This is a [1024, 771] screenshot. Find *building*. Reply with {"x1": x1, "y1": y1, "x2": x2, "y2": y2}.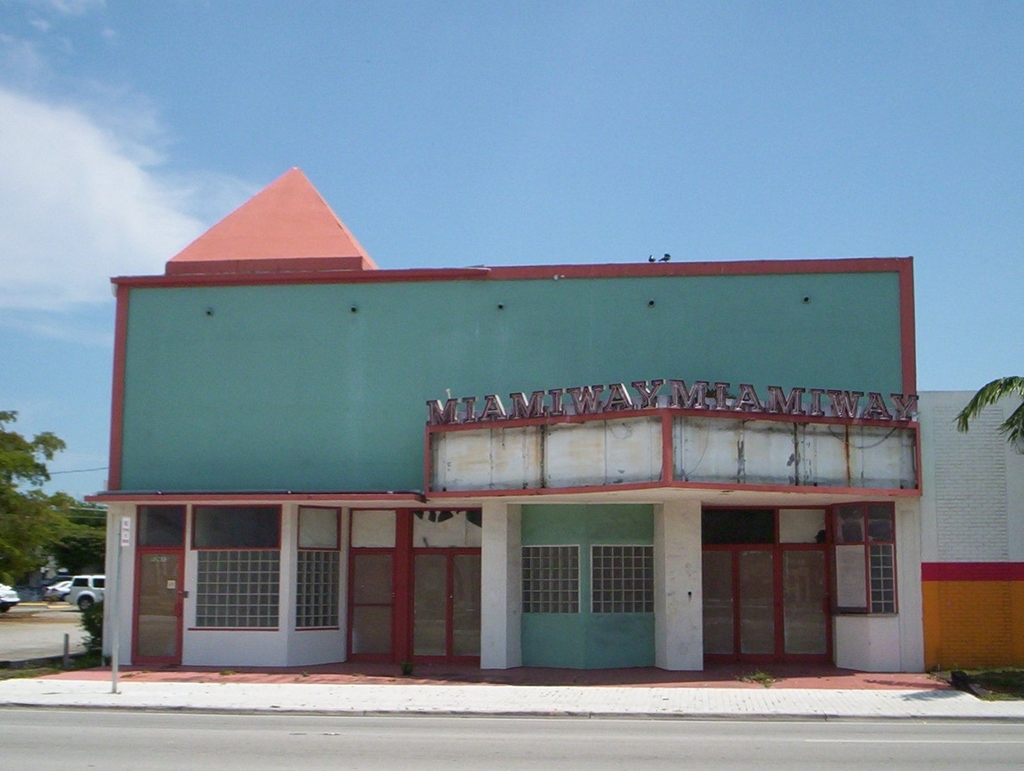
{"x1": 81, "y1": 164, "x2": 1023, "y2": 672}.
